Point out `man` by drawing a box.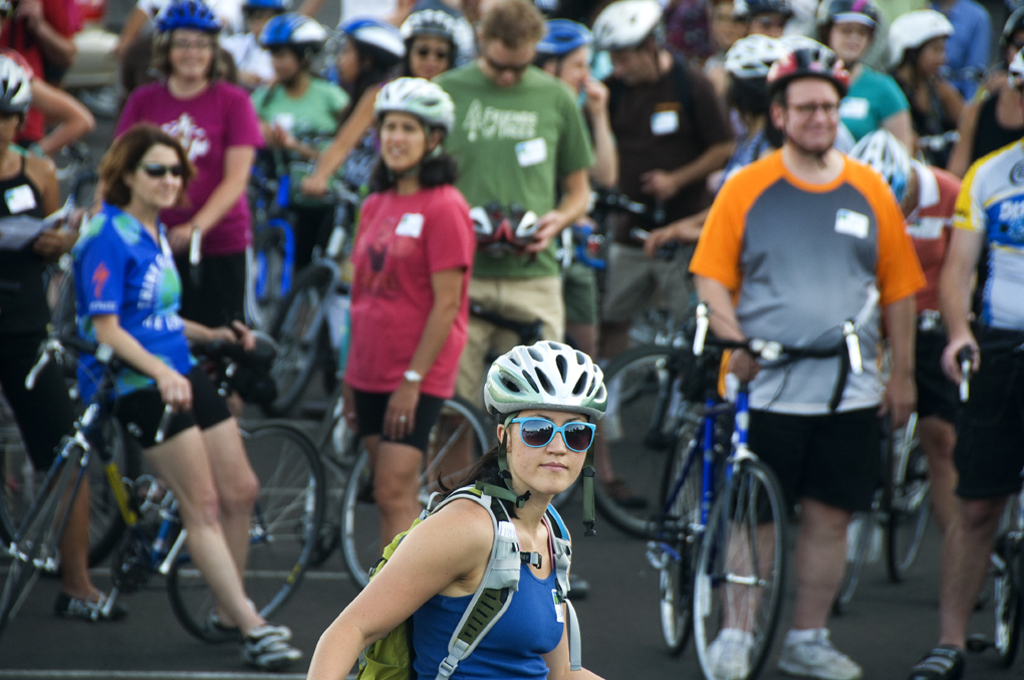
(846, 130, 963, 531).
